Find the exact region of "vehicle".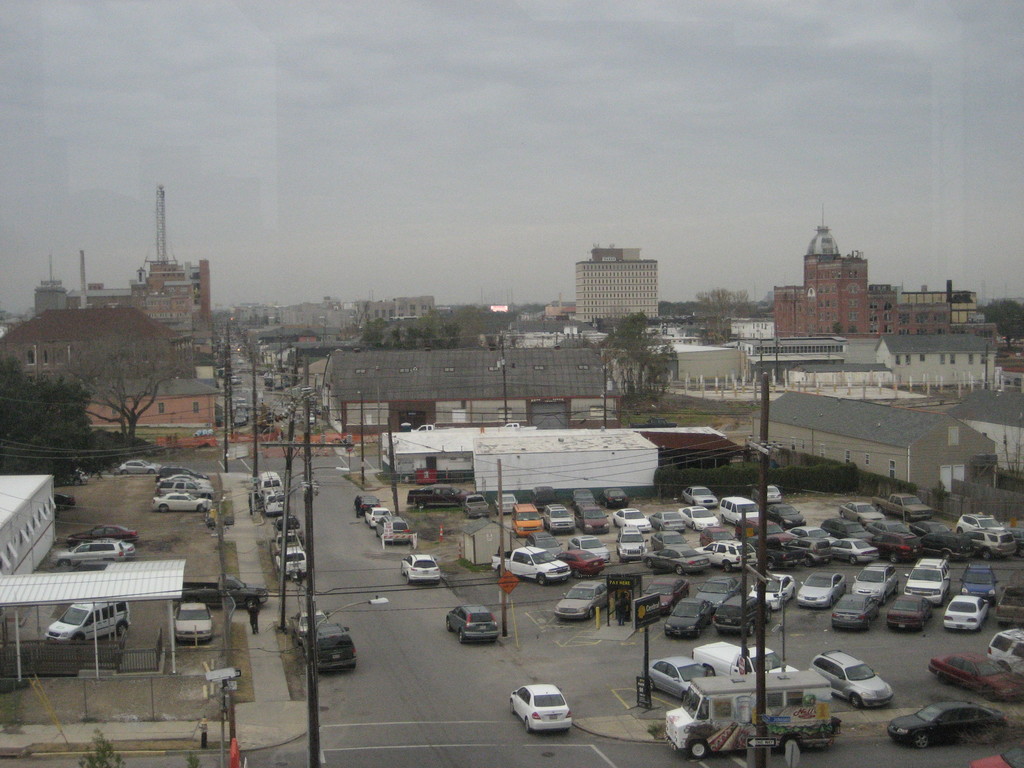
Exact region: x1=287, y1=607, x2=328, y2=643.
